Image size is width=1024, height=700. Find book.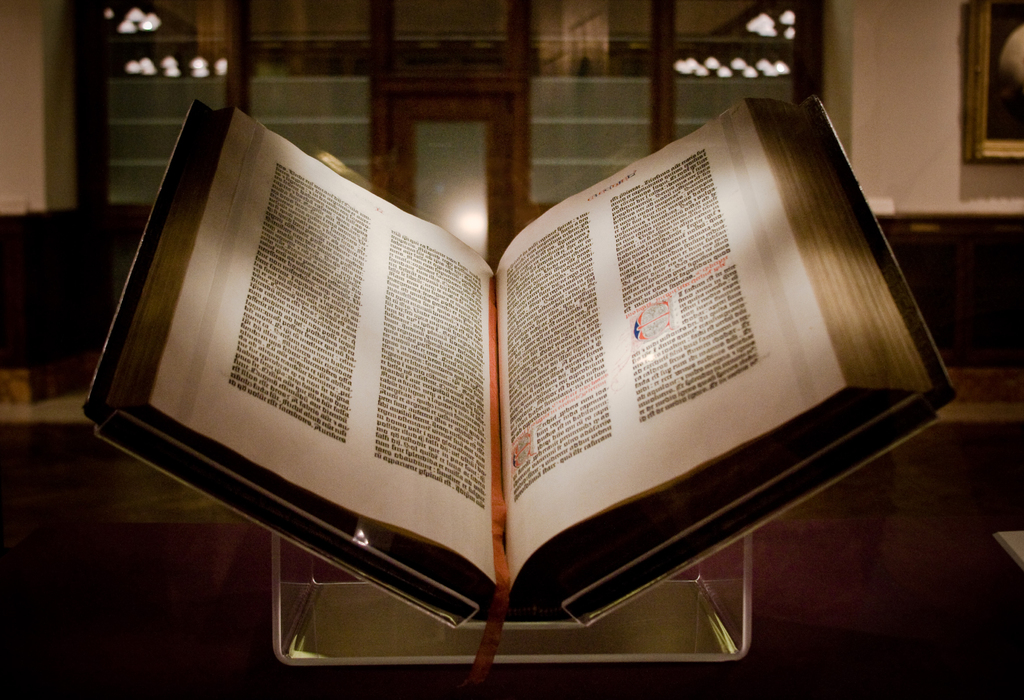
crop(95, 68, 1023, 692).
